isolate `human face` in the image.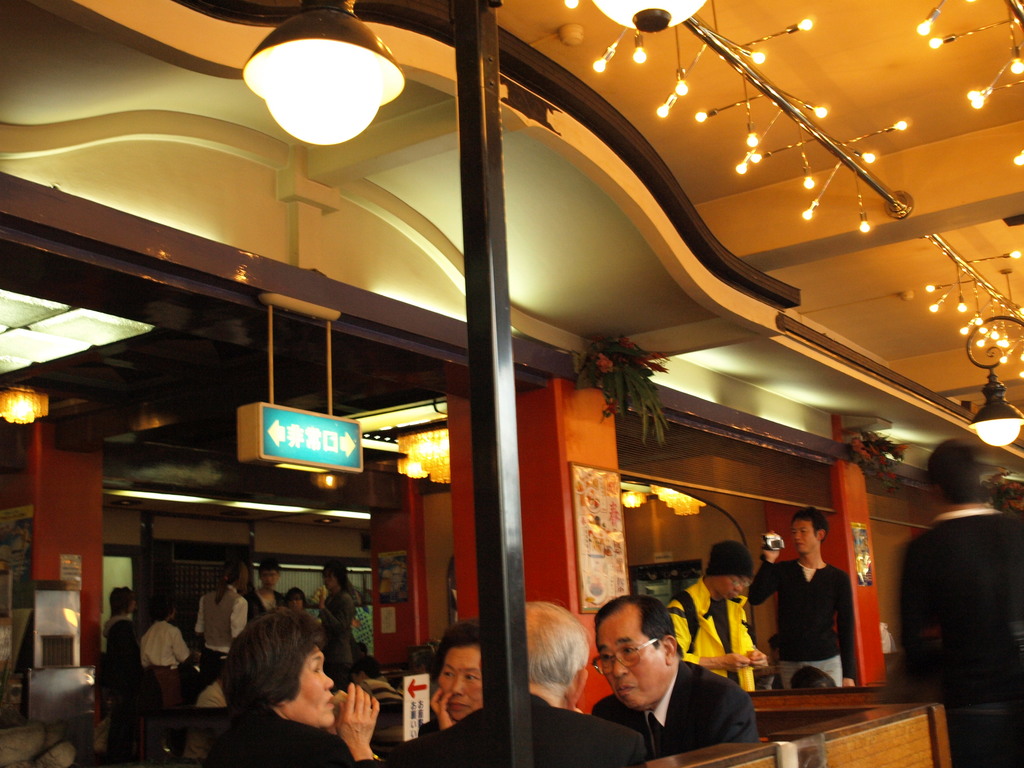
Isolated region: rect(436, 645, 486, 722).
